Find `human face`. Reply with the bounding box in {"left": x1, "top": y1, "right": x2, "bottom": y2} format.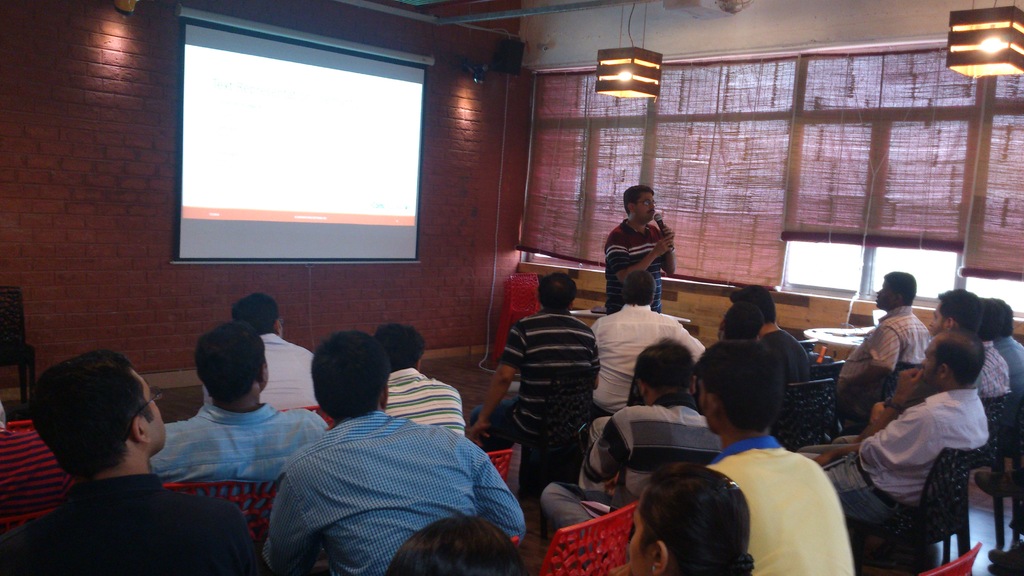
{"left": 628, "top": 511, "right": 652, "bottom": 575}.
